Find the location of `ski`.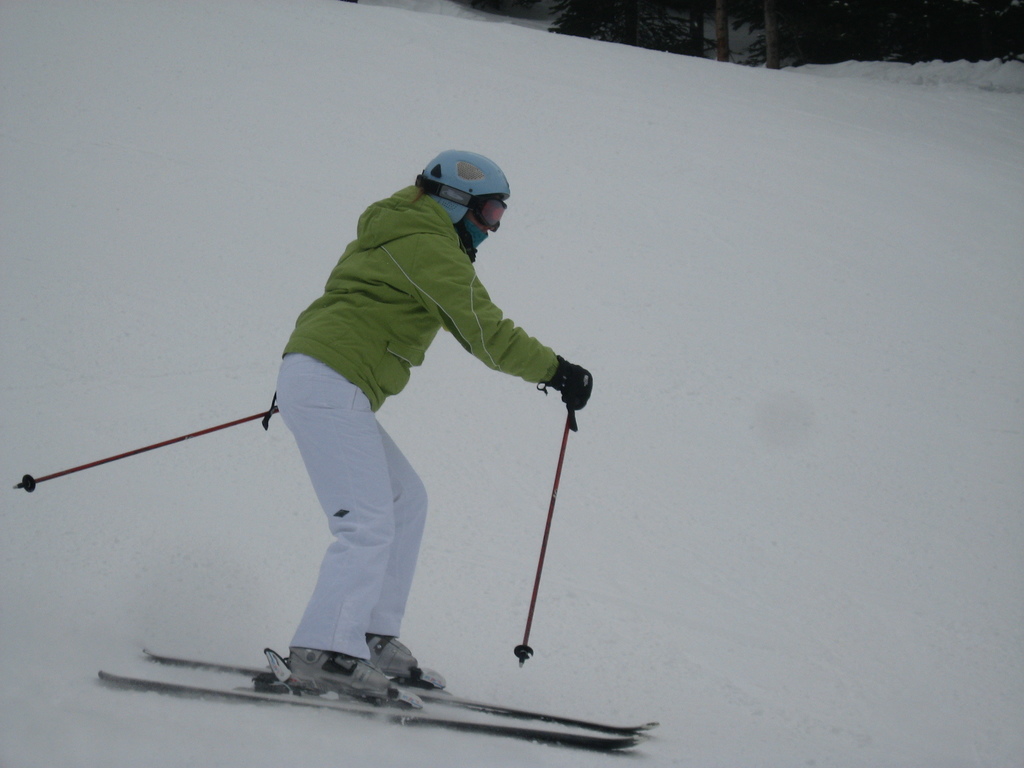
Location: Rect(86, 660, 660, 767).
